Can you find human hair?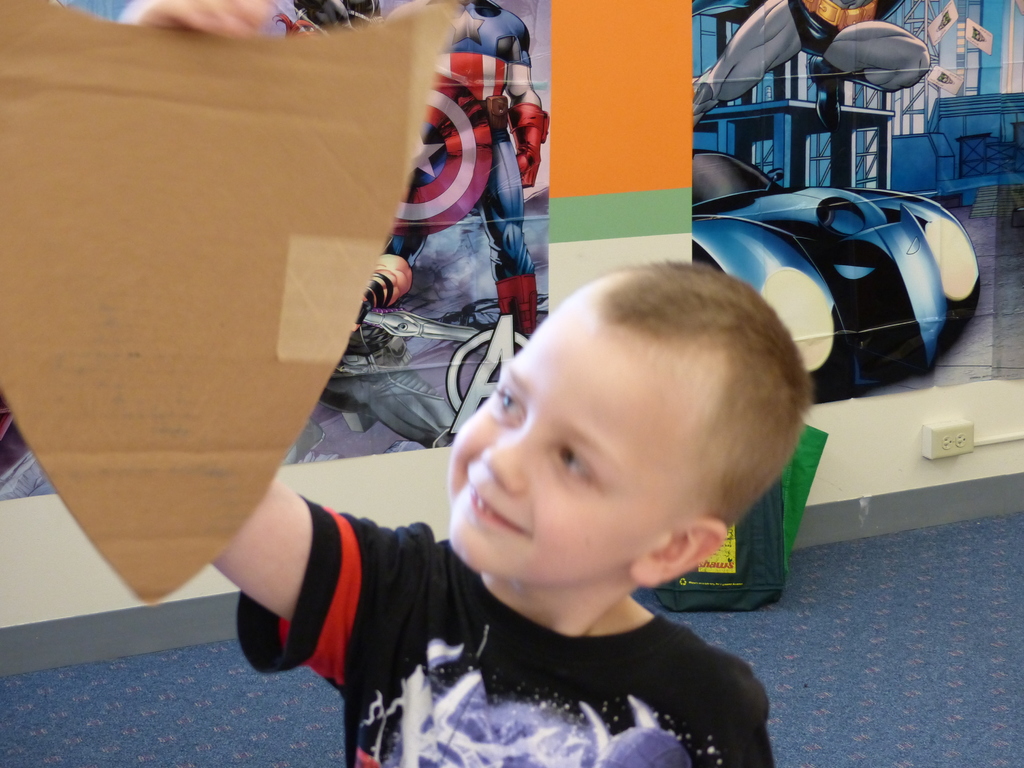
Yes, bounding box: bbox=[601, 261, 812, 522].
